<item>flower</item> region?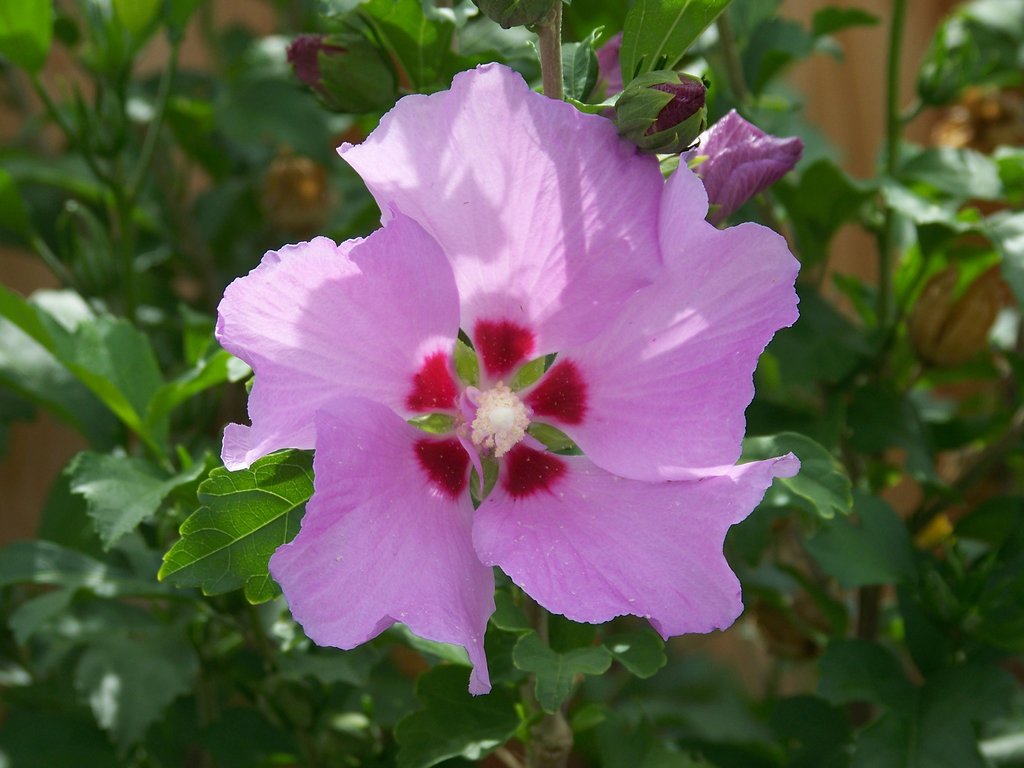
bbox(209, 56, 817, 696)
